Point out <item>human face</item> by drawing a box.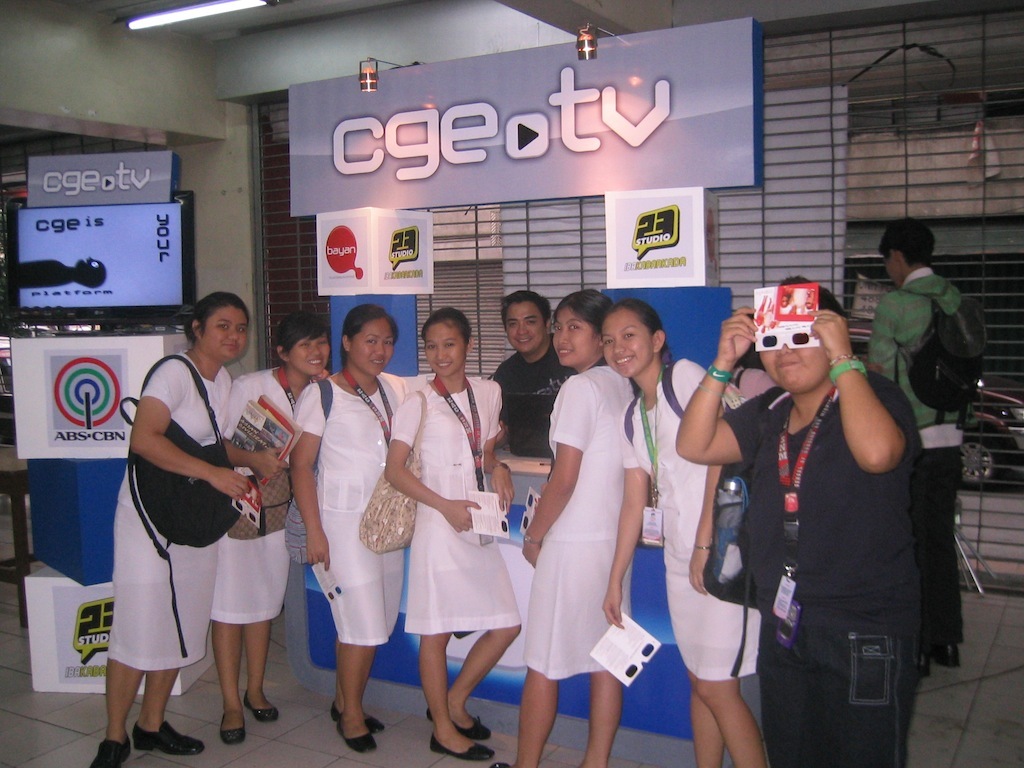
box=[552, 308, 594, 366].
